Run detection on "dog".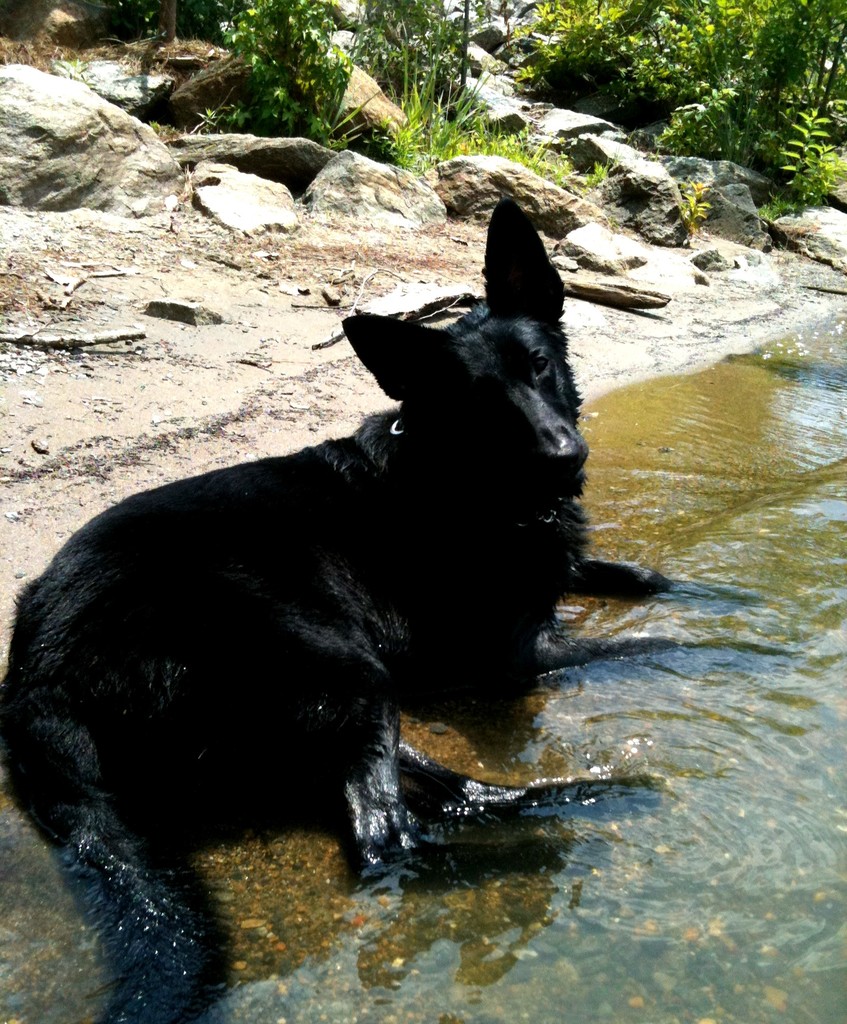
Result: x1=0 y1=198 x2=801 y2=1023.
